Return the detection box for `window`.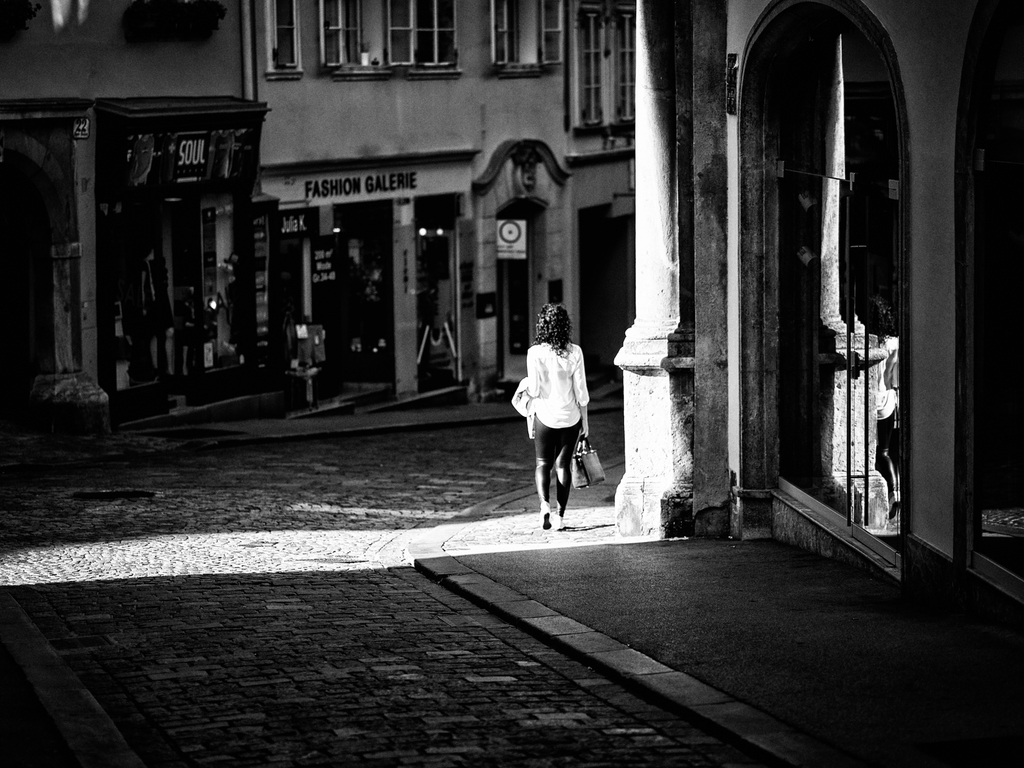
[384,2,457,70].
